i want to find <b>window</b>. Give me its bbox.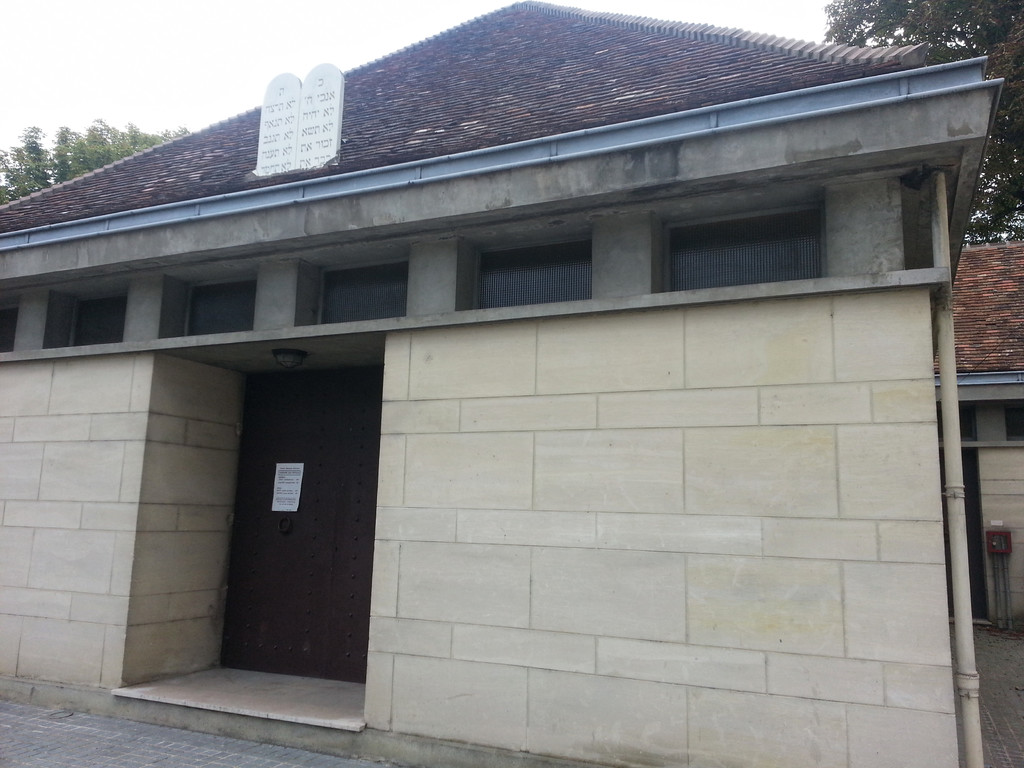
0,292,25,353.
